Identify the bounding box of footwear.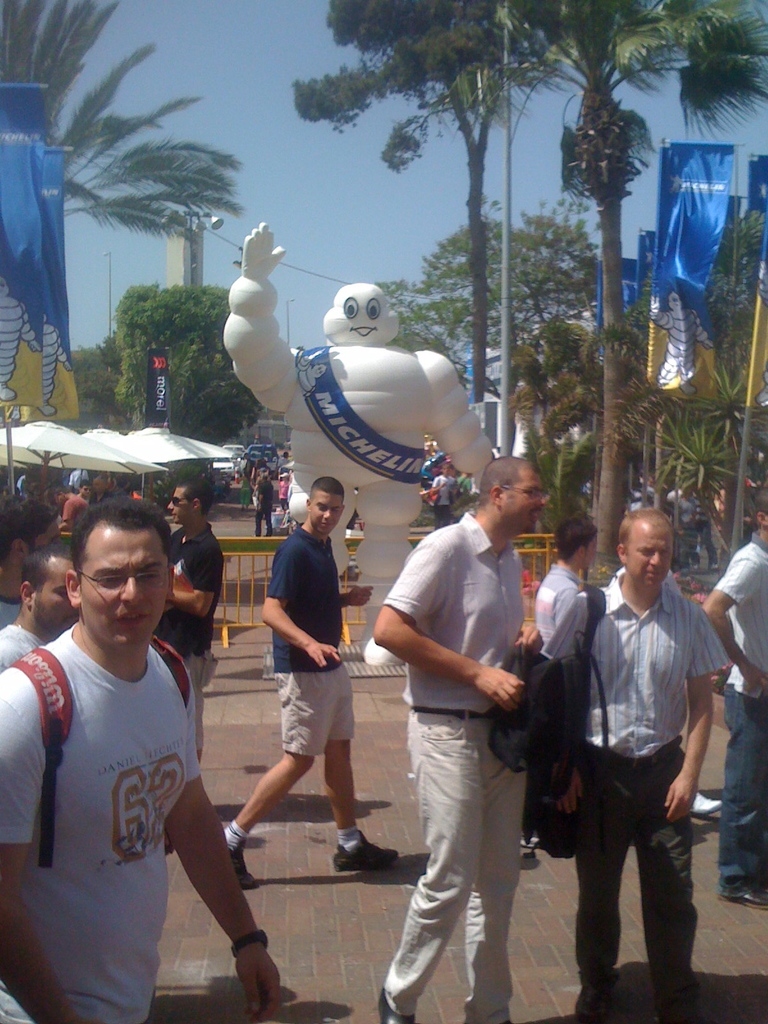
683/788/725/817.
